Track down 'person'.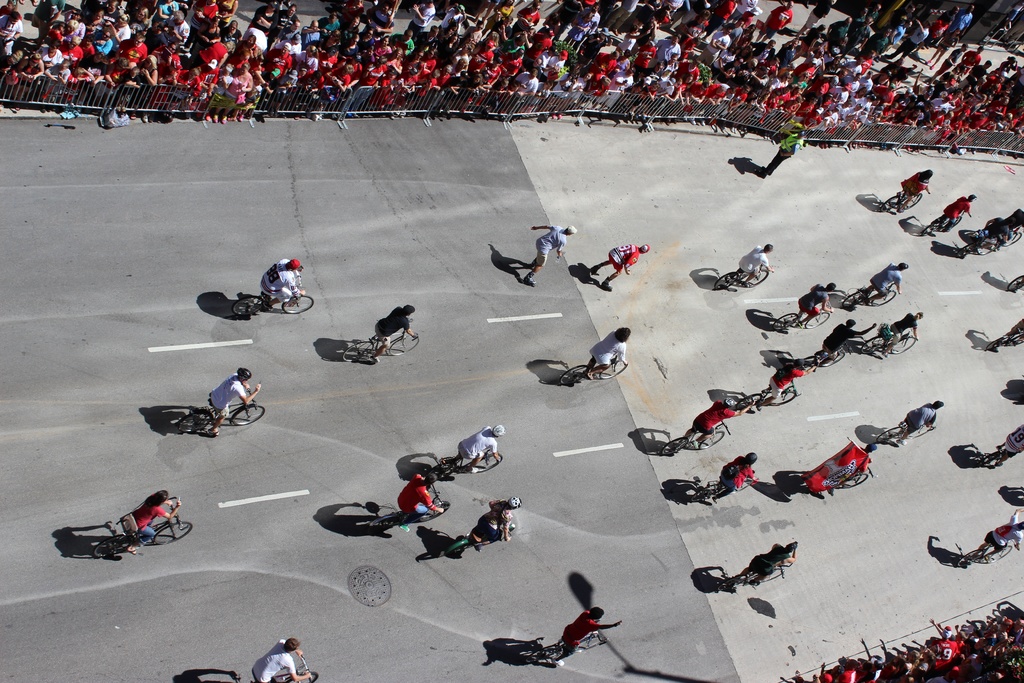
Tracked to [998, 416, 1023, 463].
